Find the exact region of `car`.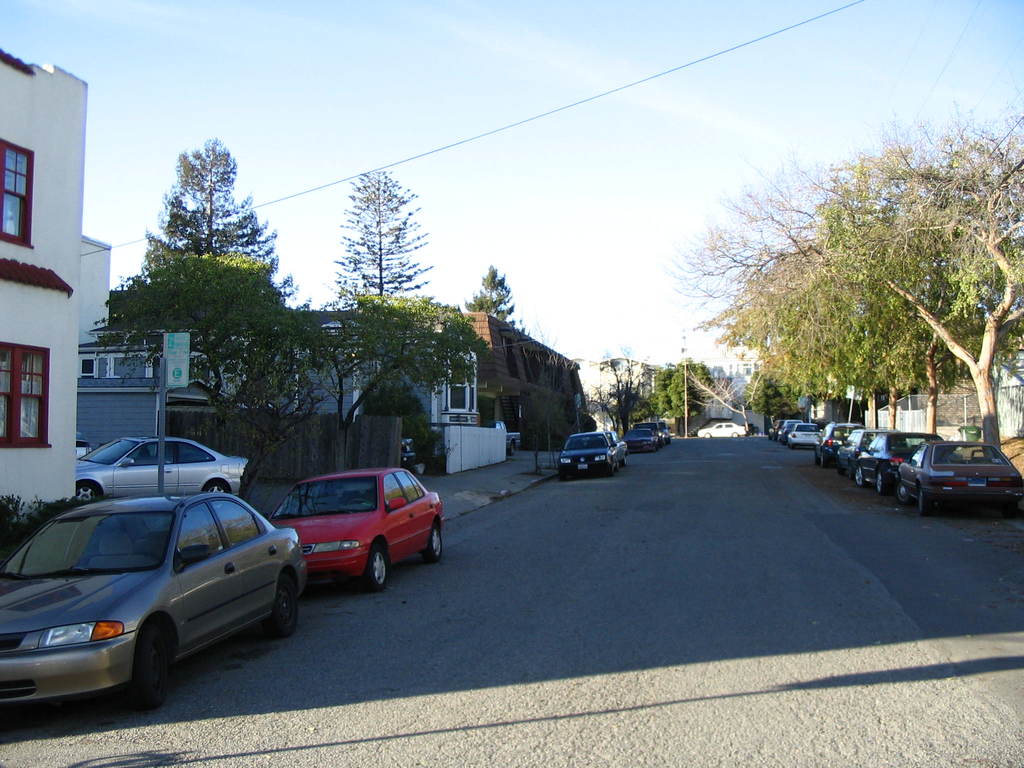
Exact region: 73, 437, 246, 512.
